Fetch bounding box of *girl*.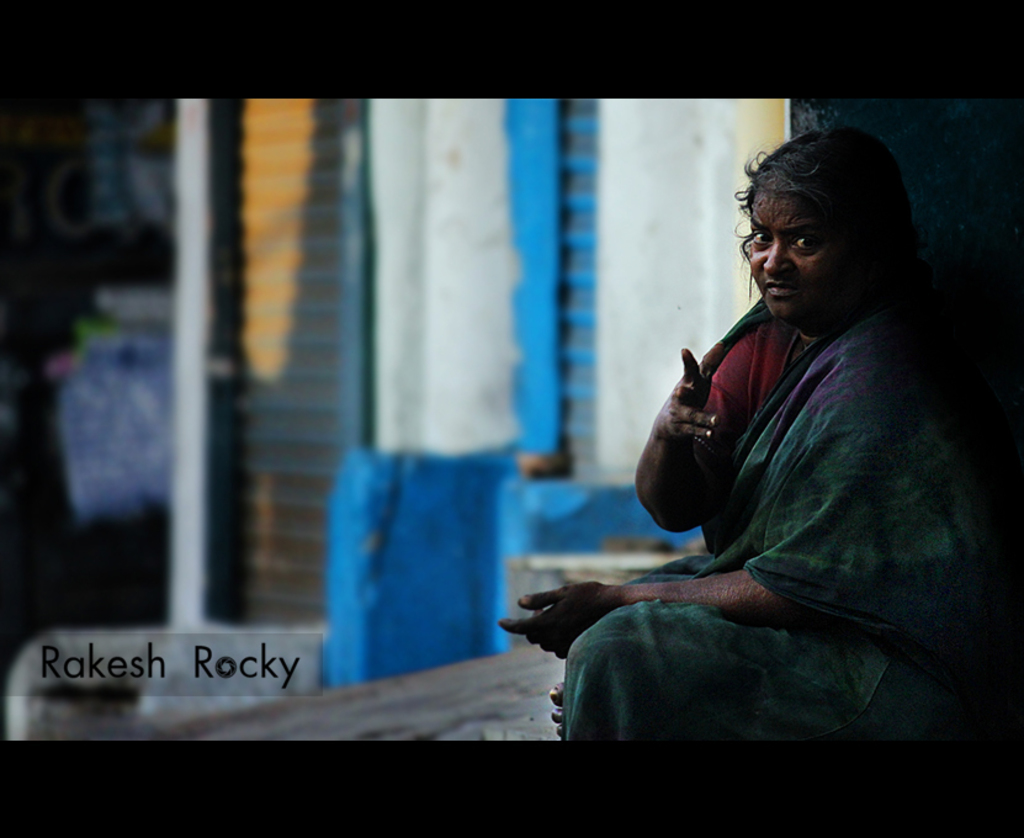
Bbox: rect(492, 128, 994, 757).
